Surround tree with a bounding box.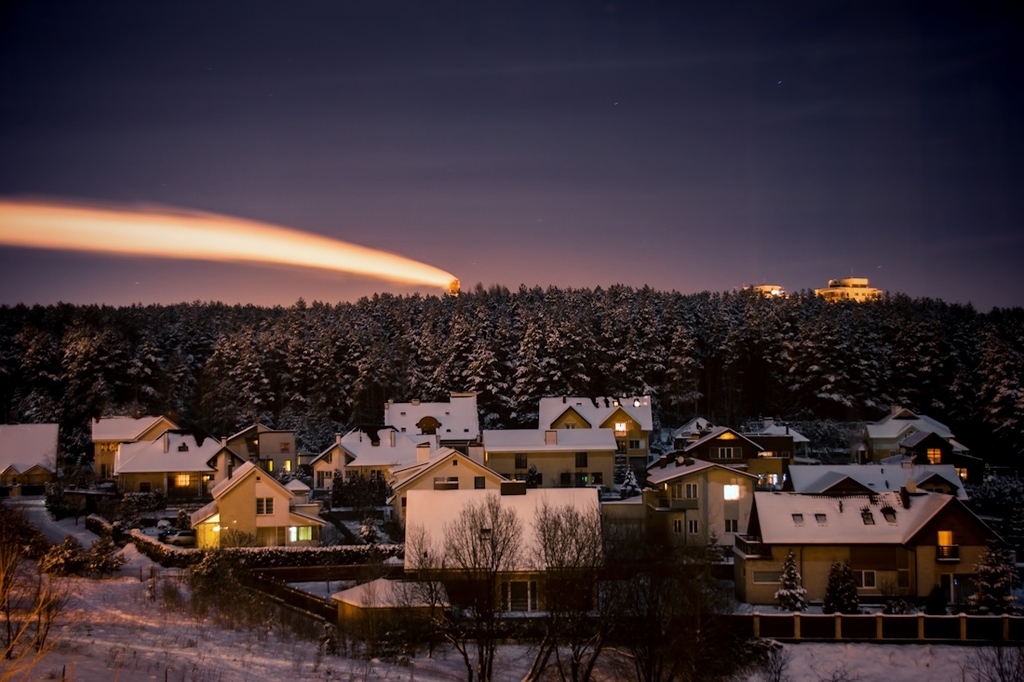
0 553 59 680.
